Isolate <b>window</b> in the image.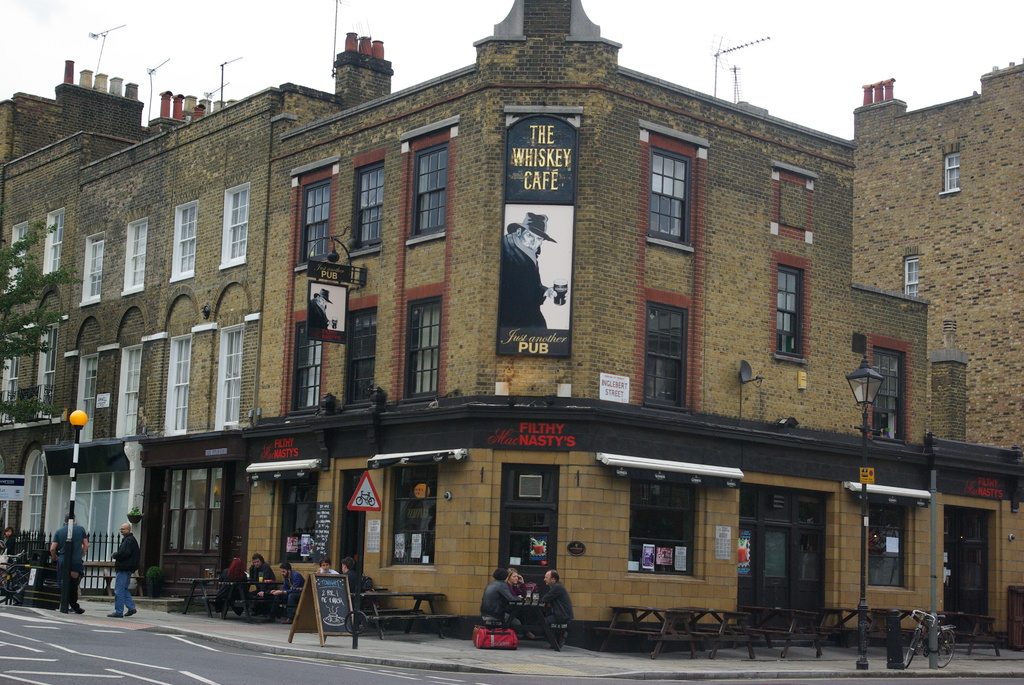
Isolated region: x1=403, y1=287, x2=440, y2=395.
